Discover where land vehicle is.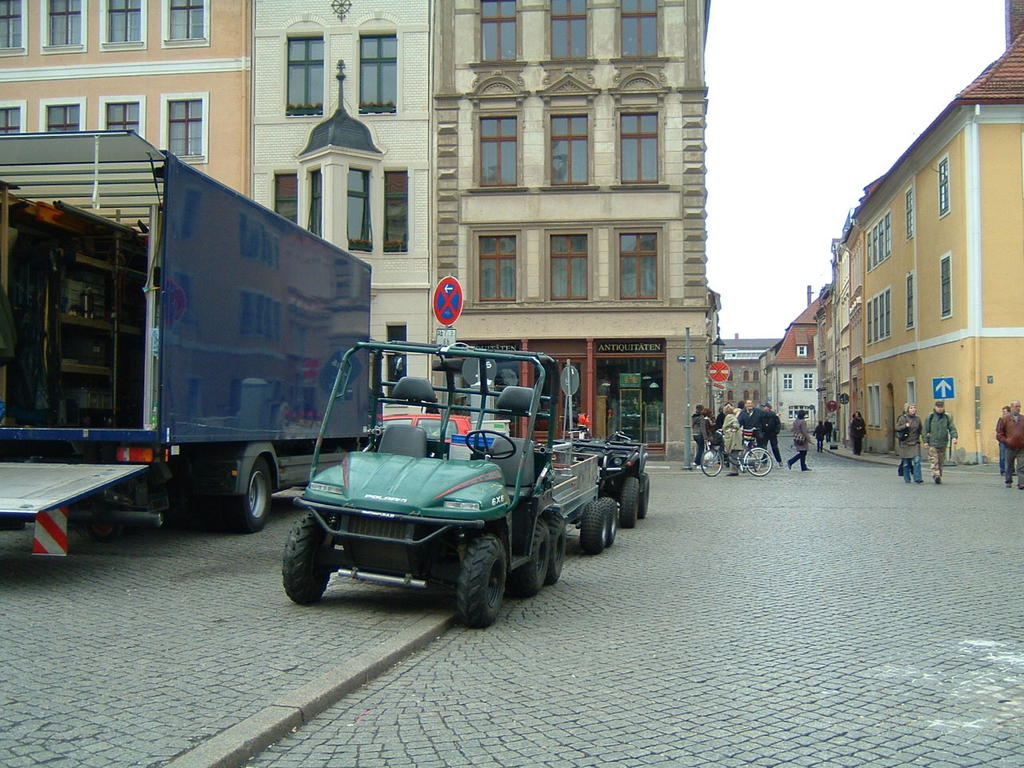
Discovered at locate(546, 434, 650, 529).
